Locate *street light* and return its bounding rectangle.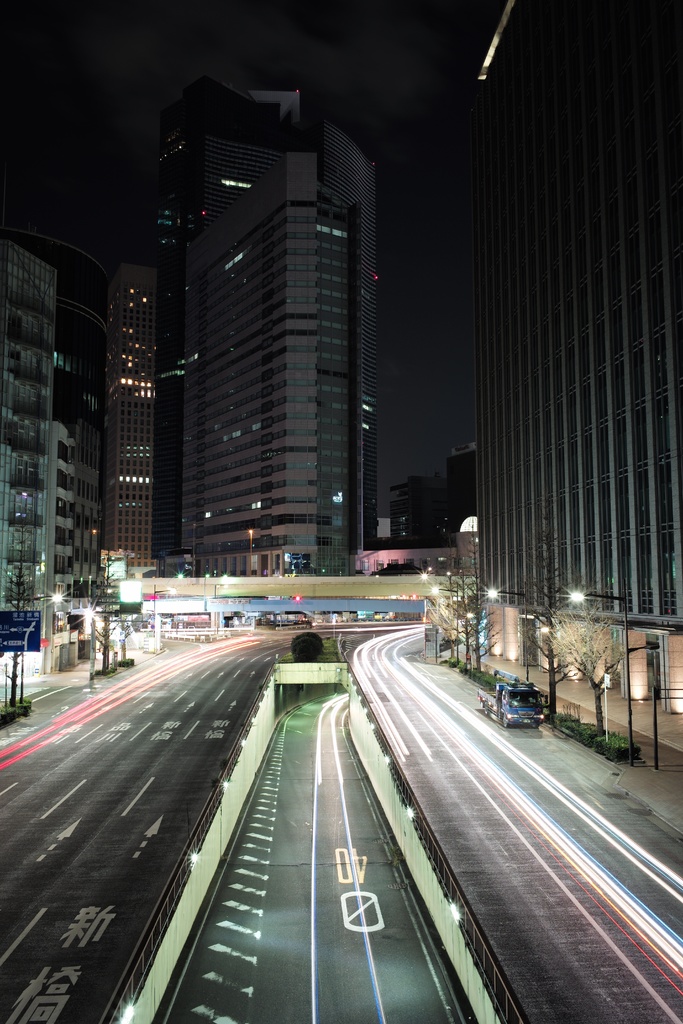
select_region(482, 580, 528, 681).
